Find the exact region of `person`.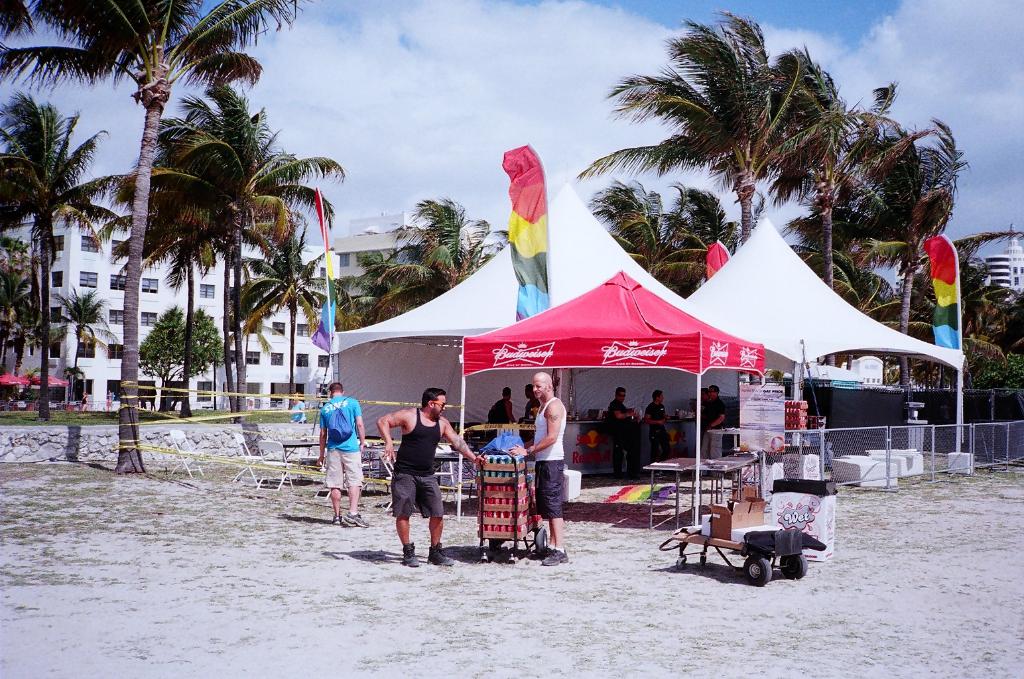
Exact region: x1=104 y1=388 x2=112 y2=412.
